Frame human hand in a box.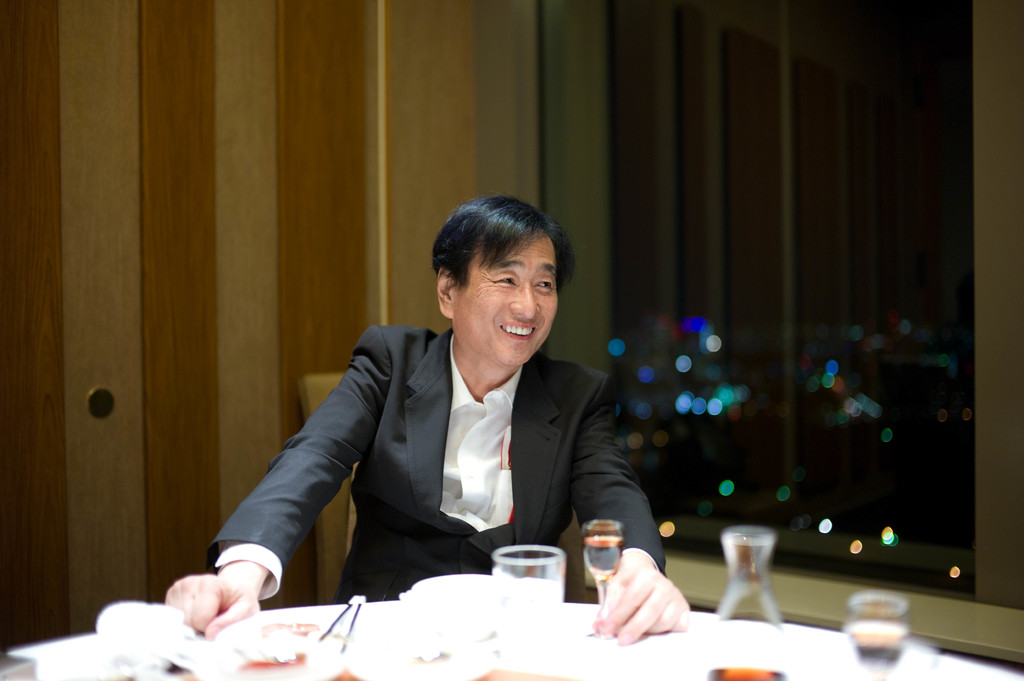
<bbox>163, 572, 262, 643</bbox>.
